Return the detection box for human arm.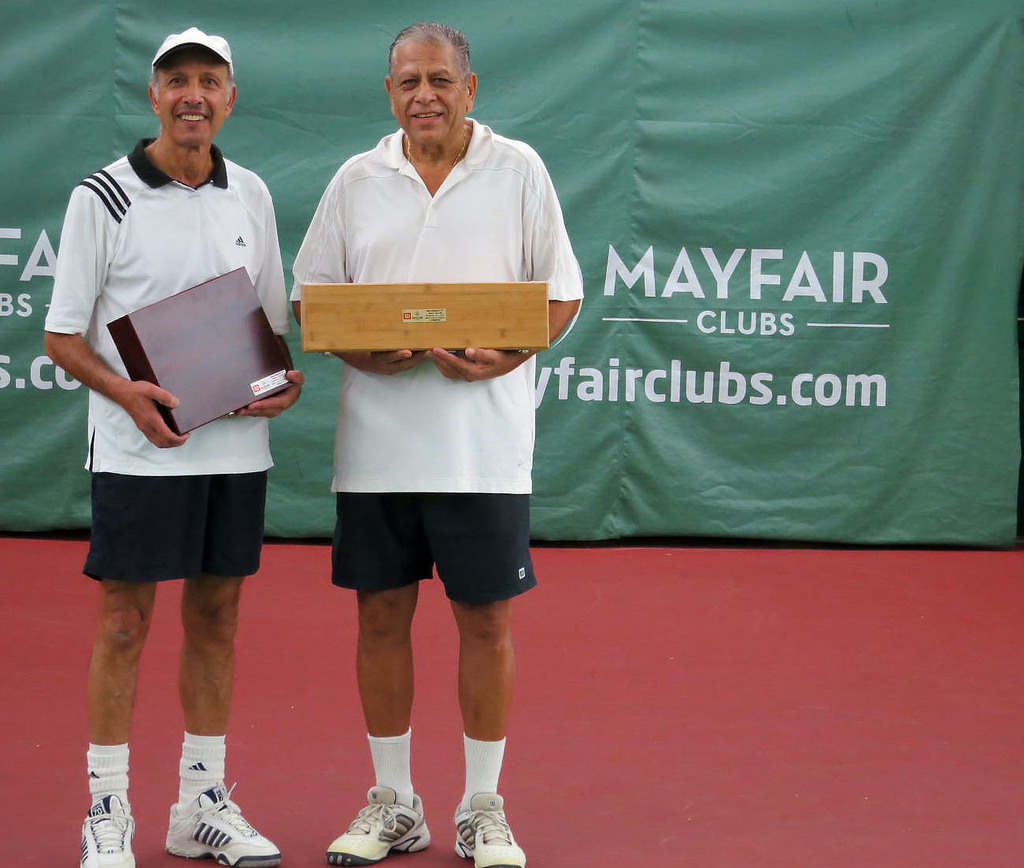
46, 198, 183, 458.
